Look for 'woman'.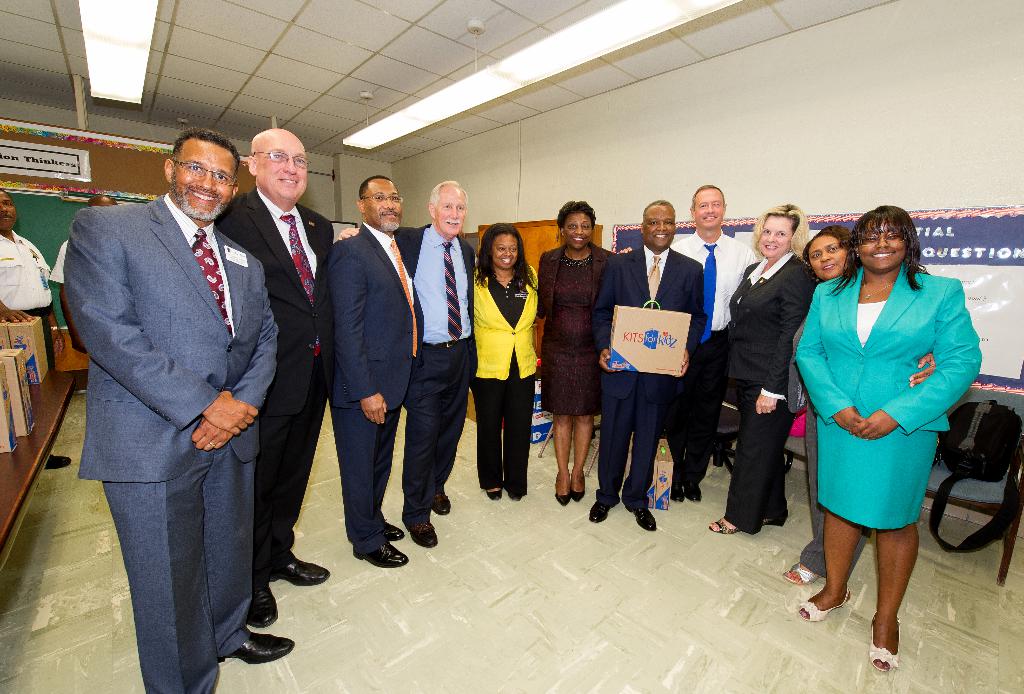
Found: 783:226:939:584.
